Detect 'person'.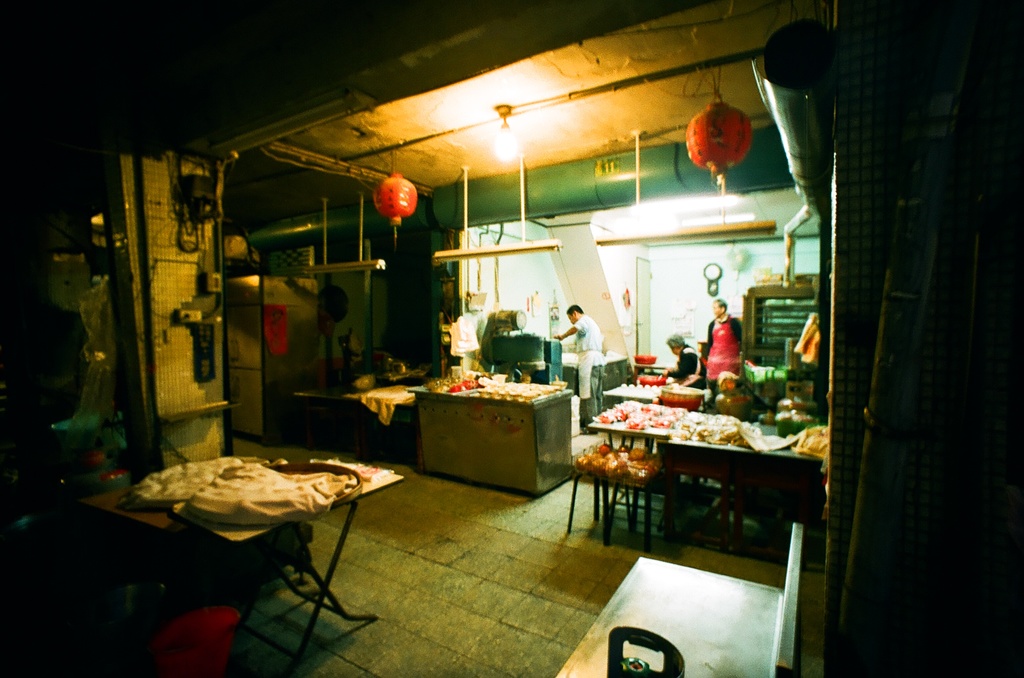
Detected at (x1=665, y1=329, x2=703, y2=388).
